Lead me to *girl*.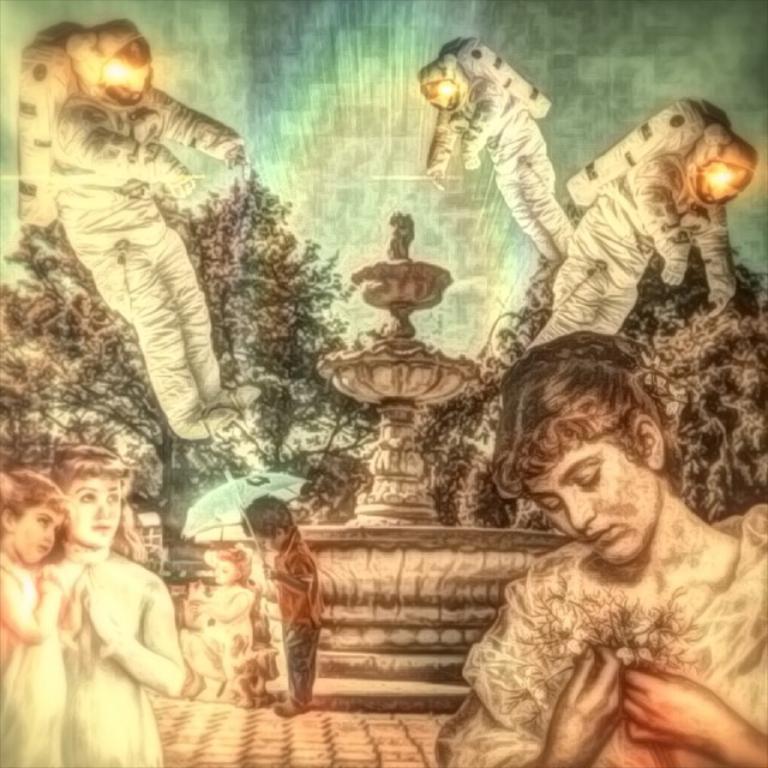
Lead to detection(32, 443, 186, 767).
